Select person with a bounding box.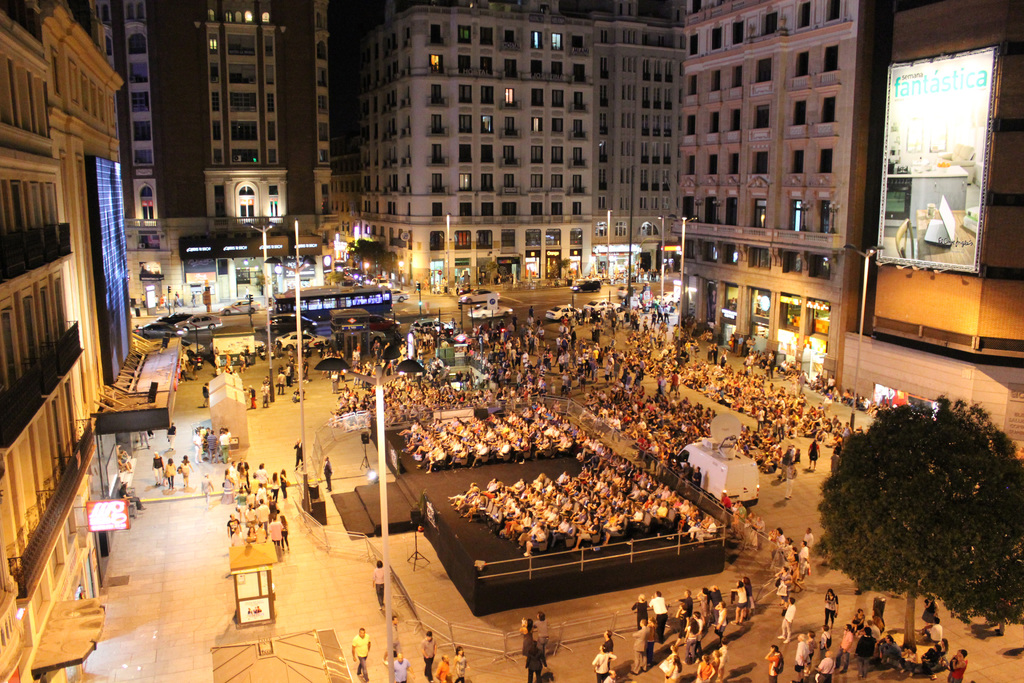
x1=525 y1=649 x2=550 y2=680.
